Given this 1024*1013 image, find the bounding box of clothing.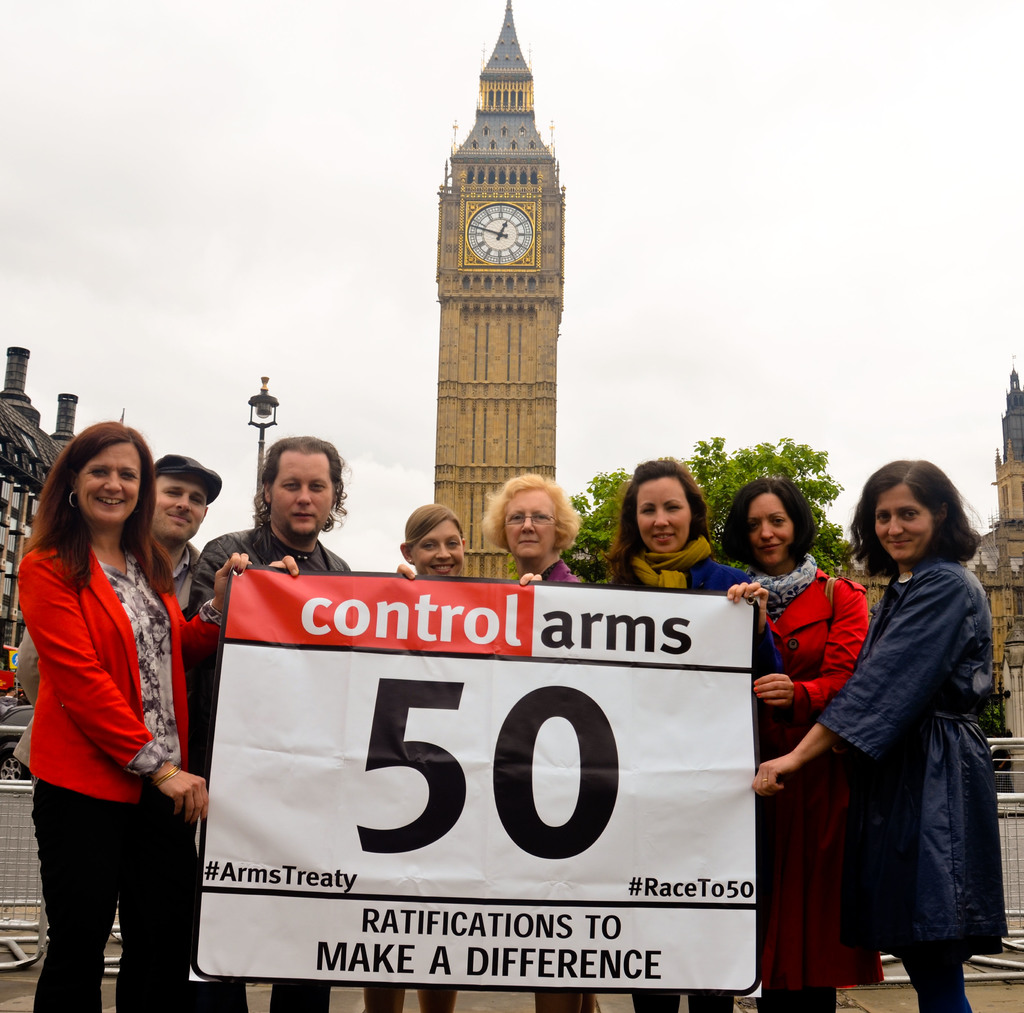
[left=541, top=555, right=586, bottom=581].
